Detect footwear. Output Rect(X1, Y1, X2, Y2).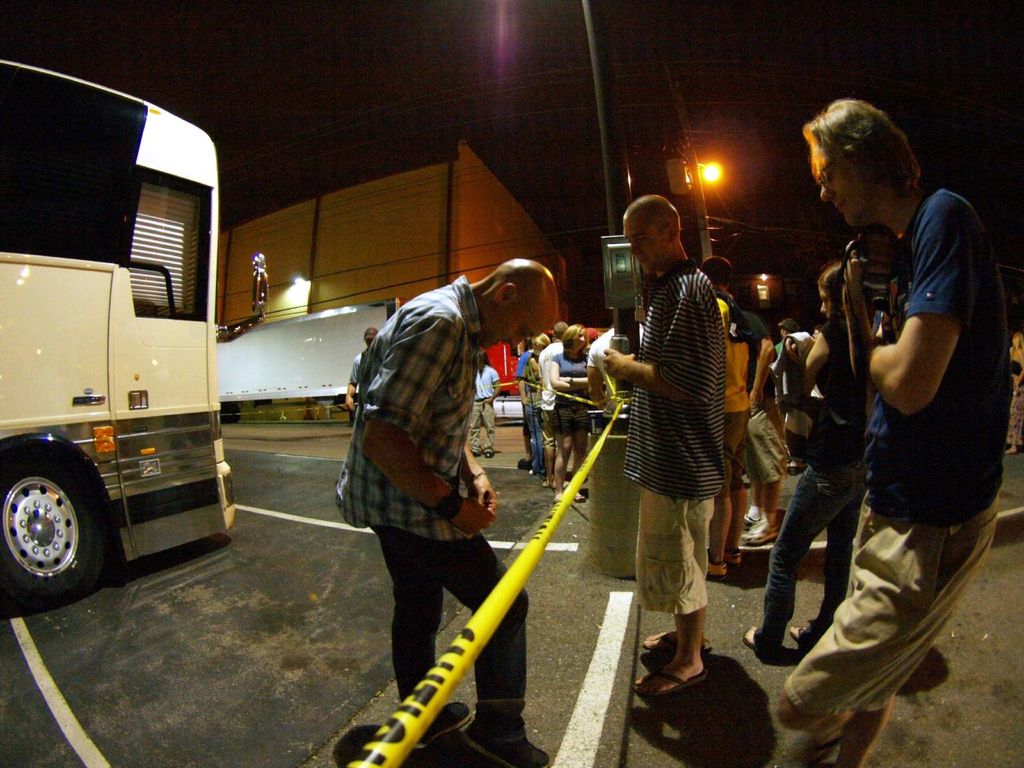
Rect(464, 725, 550, 767).
